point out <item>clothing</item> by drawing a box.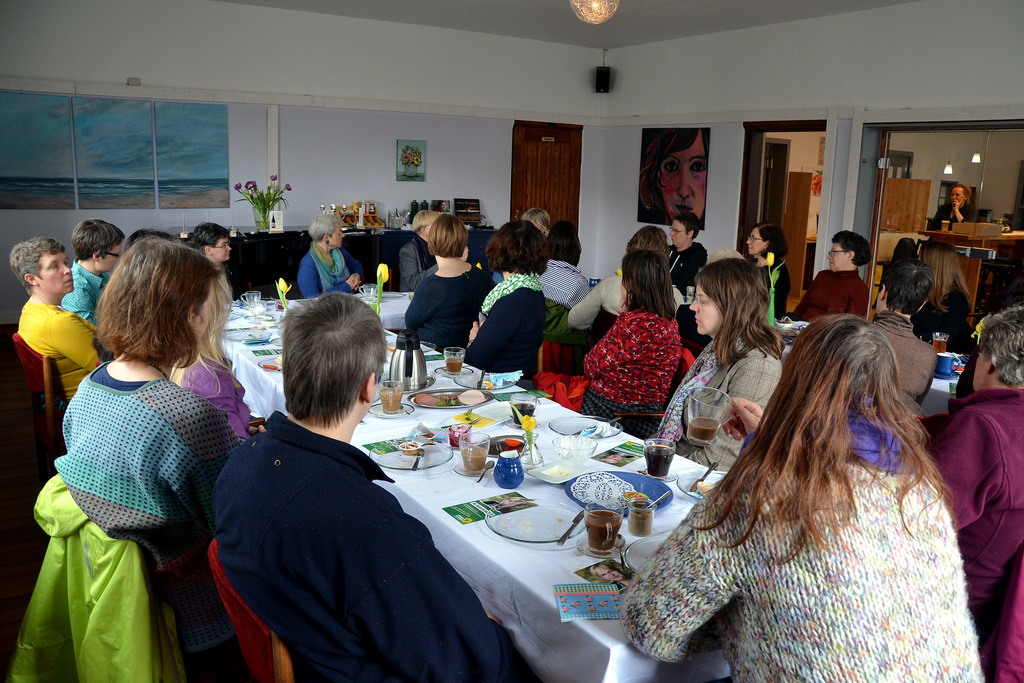
545, 256, 586, 319.
